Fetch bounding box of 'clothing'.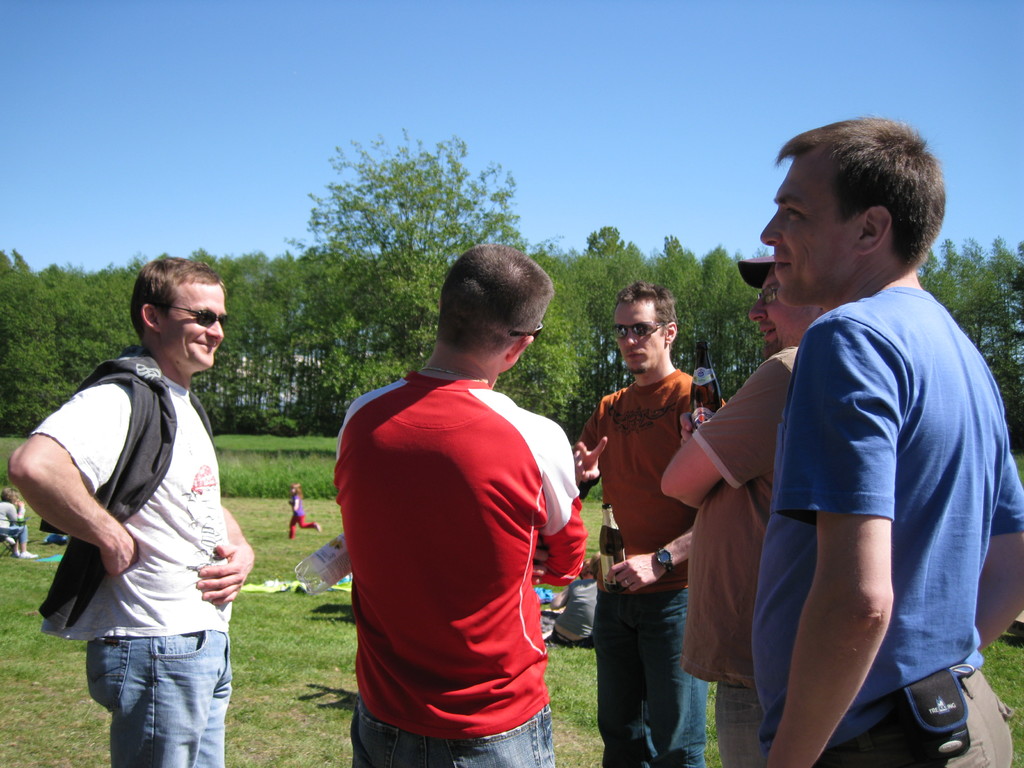
Bbox: (left=35, top=344, right=233, bottom=767).
